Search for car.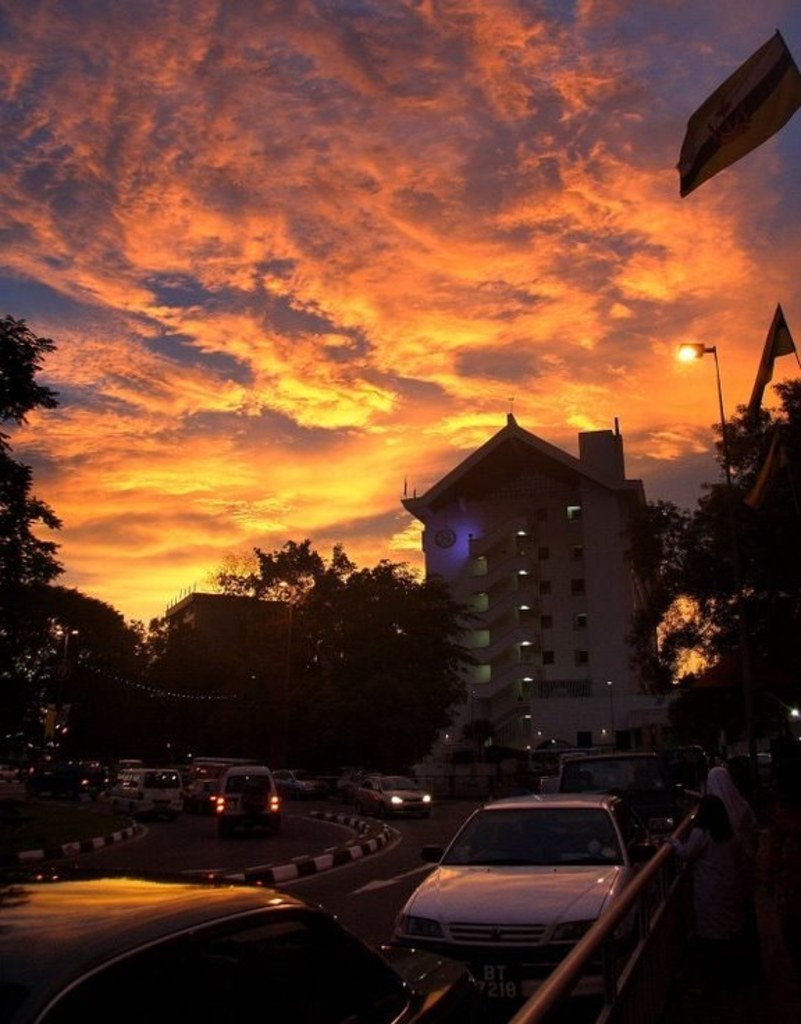
Found at box(353, 774, 426, 811).
